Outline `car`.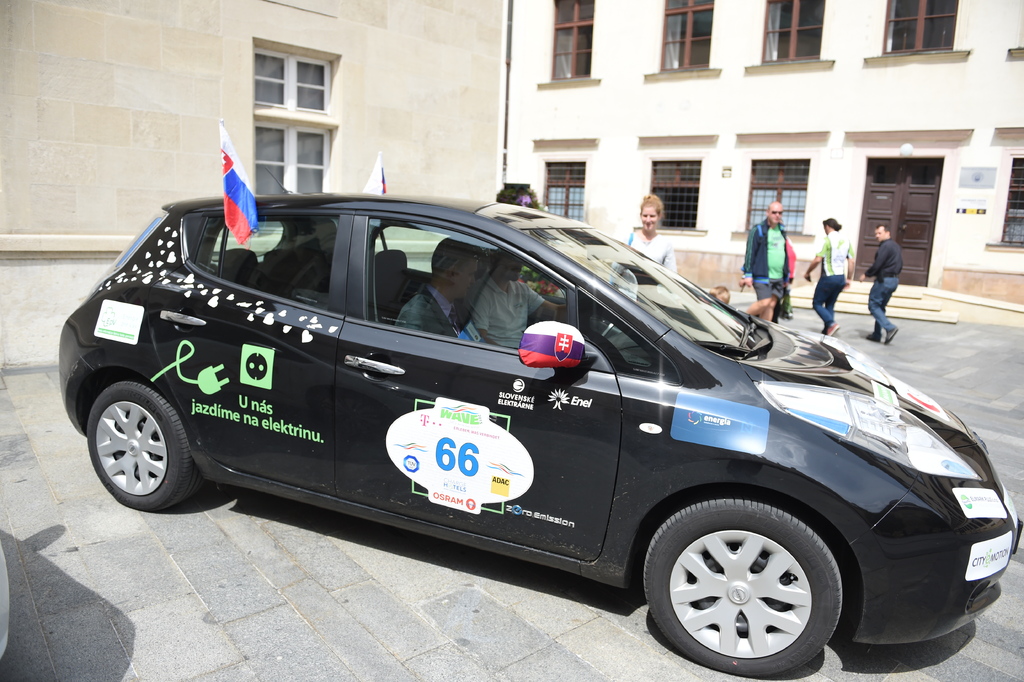
Outline: Rect(52, 188, 1023, 681).
